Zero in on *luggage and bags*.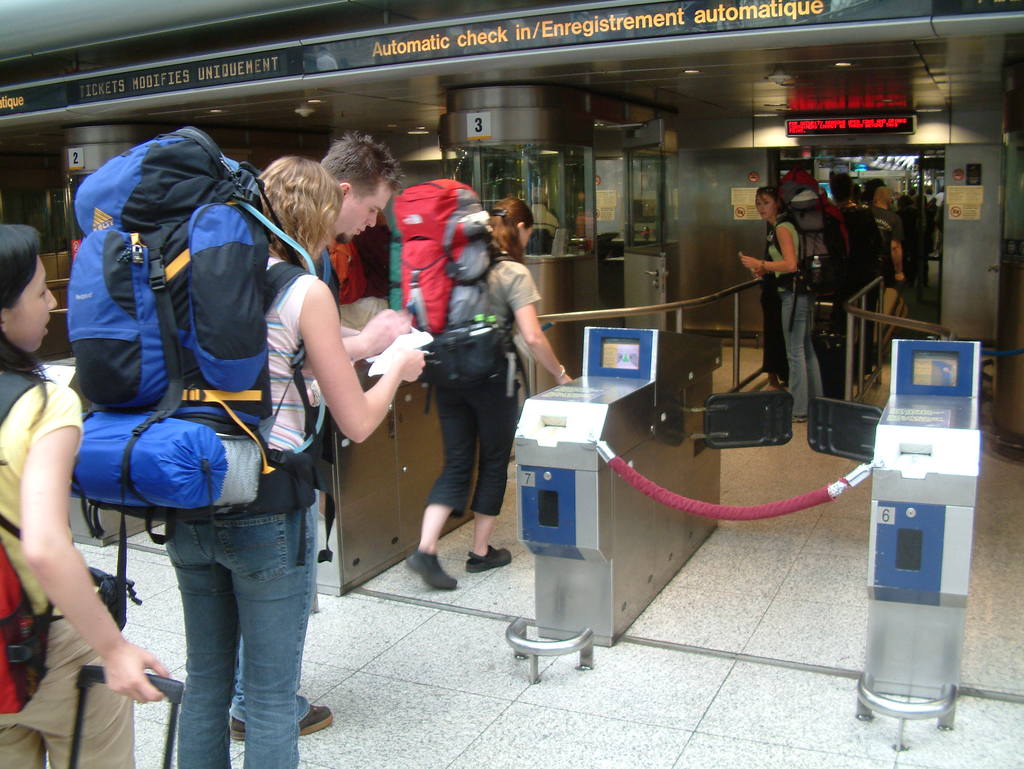
Zeroed in: rect(54, 141, 305, 527).
